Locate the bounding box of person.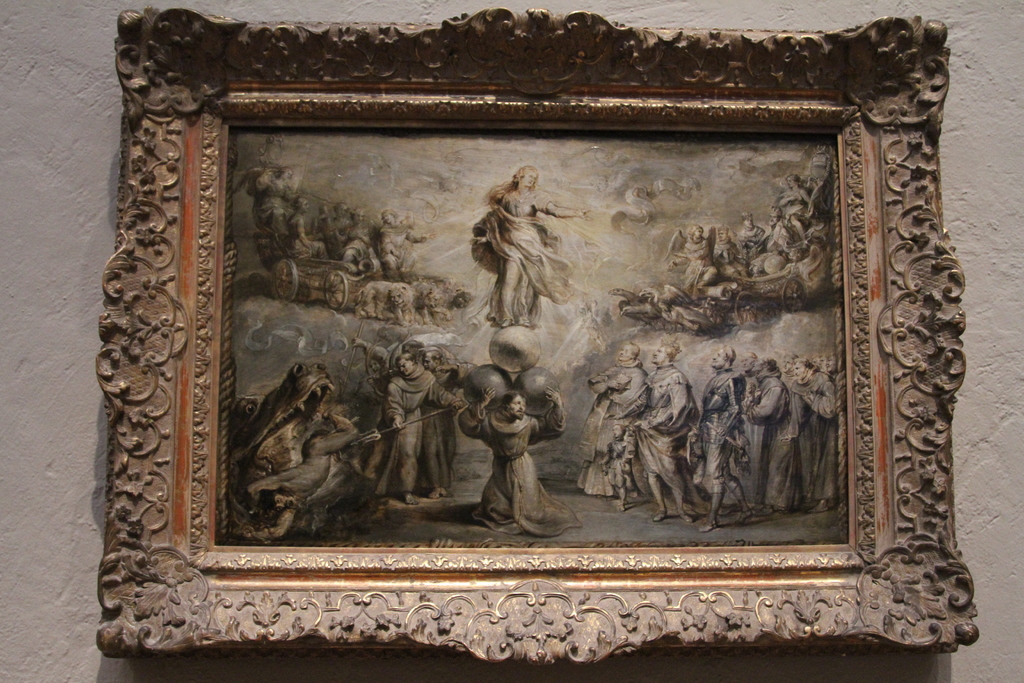
Bounding box: <box>744,353,788,514</box>.
